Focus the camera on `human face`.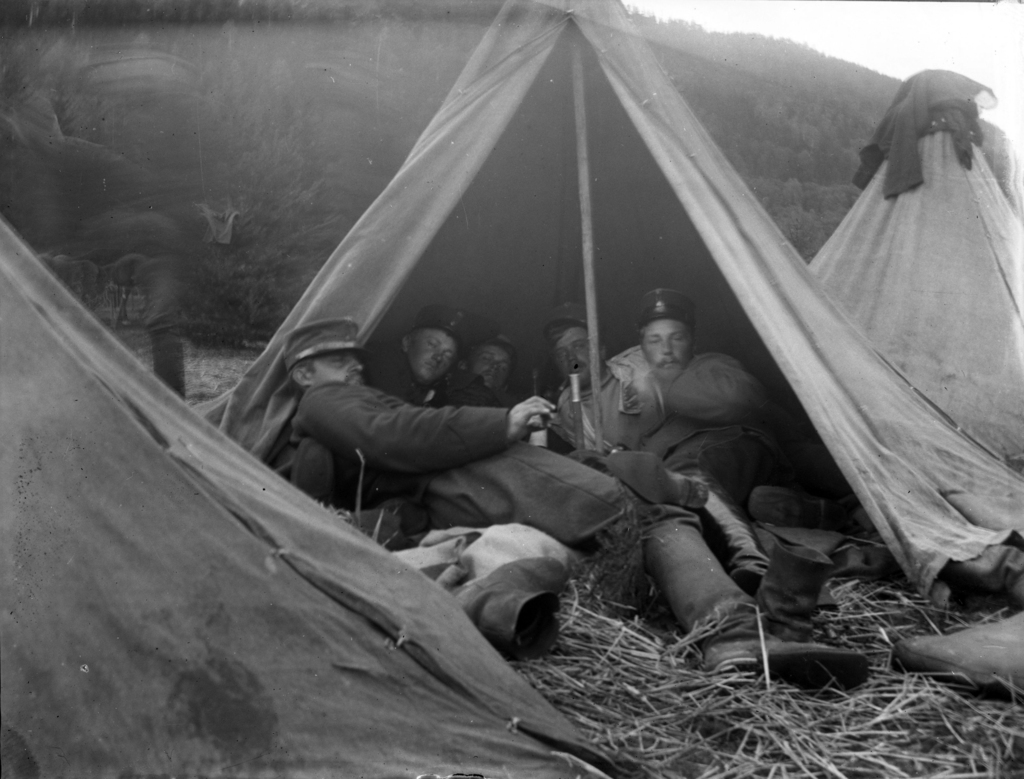
Focus region: [left=410, top=326, right=458, bottom=378].
